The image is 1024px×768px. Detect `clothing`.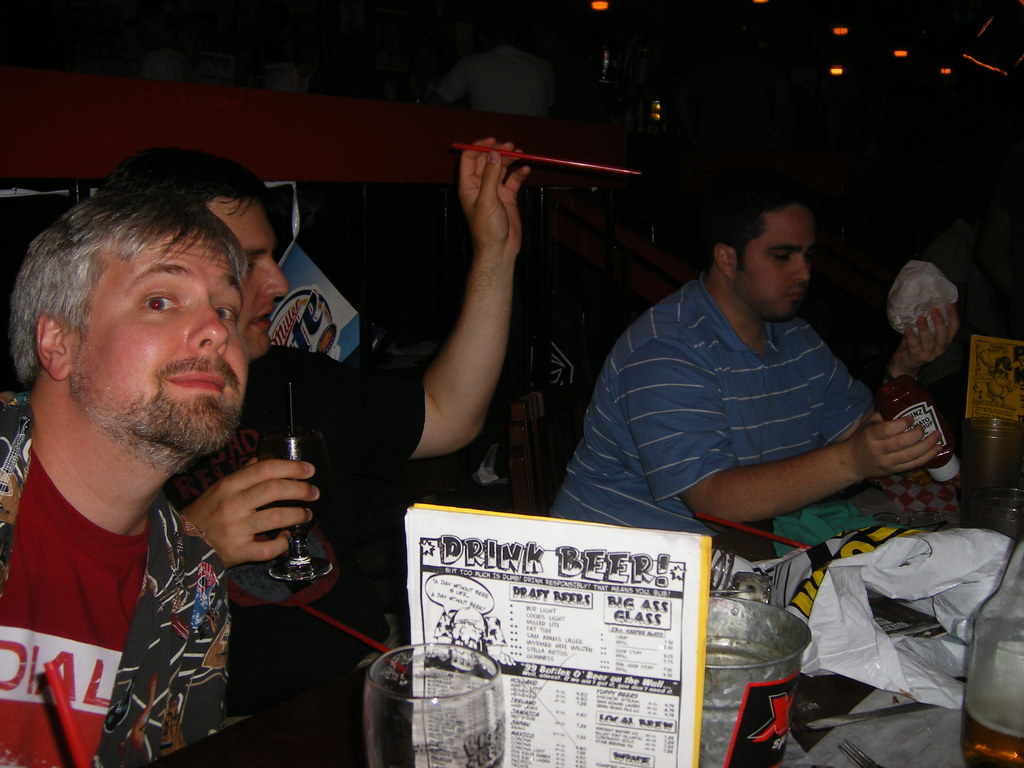
Detection: rect(163, 342, 425, 724).
